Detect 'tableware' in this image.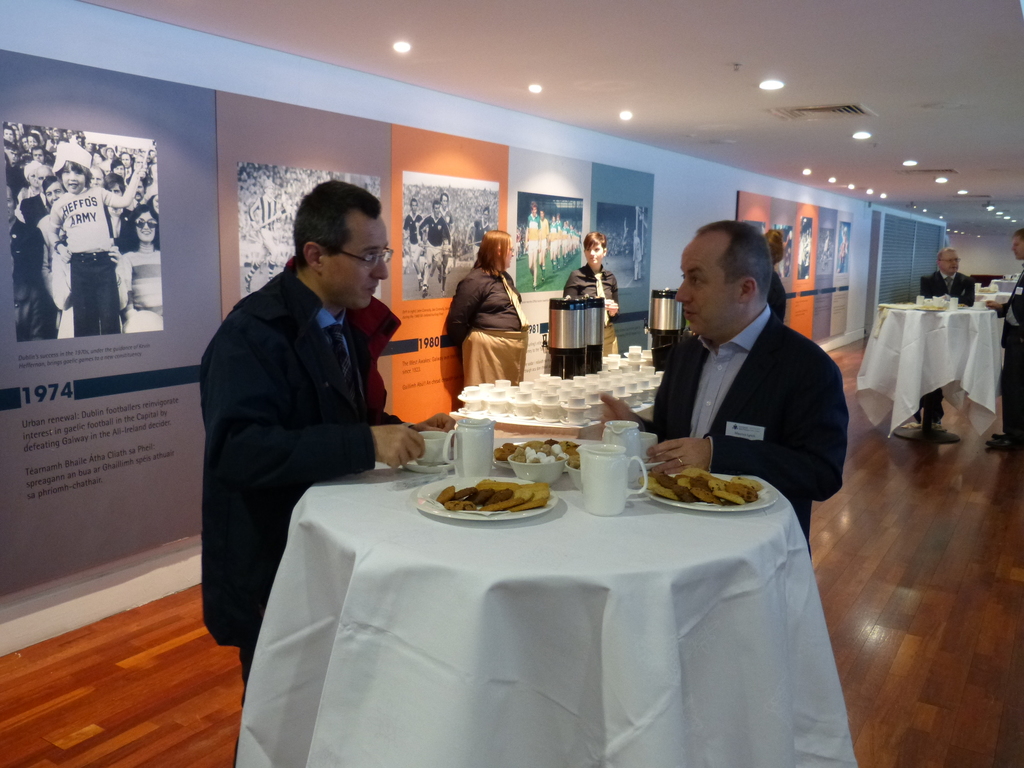
Detection: {"x1": 505, "y1": 452, "x2": 564, "y2": 484}.
